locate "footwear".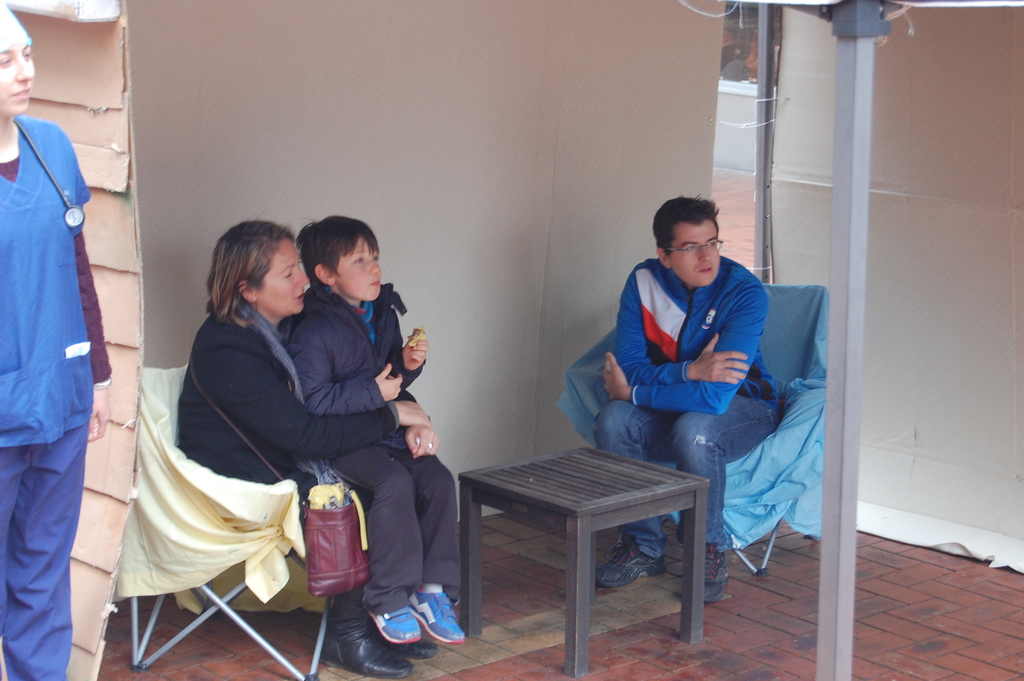
Bounding box: select_region(688, 543, 743, 603).
